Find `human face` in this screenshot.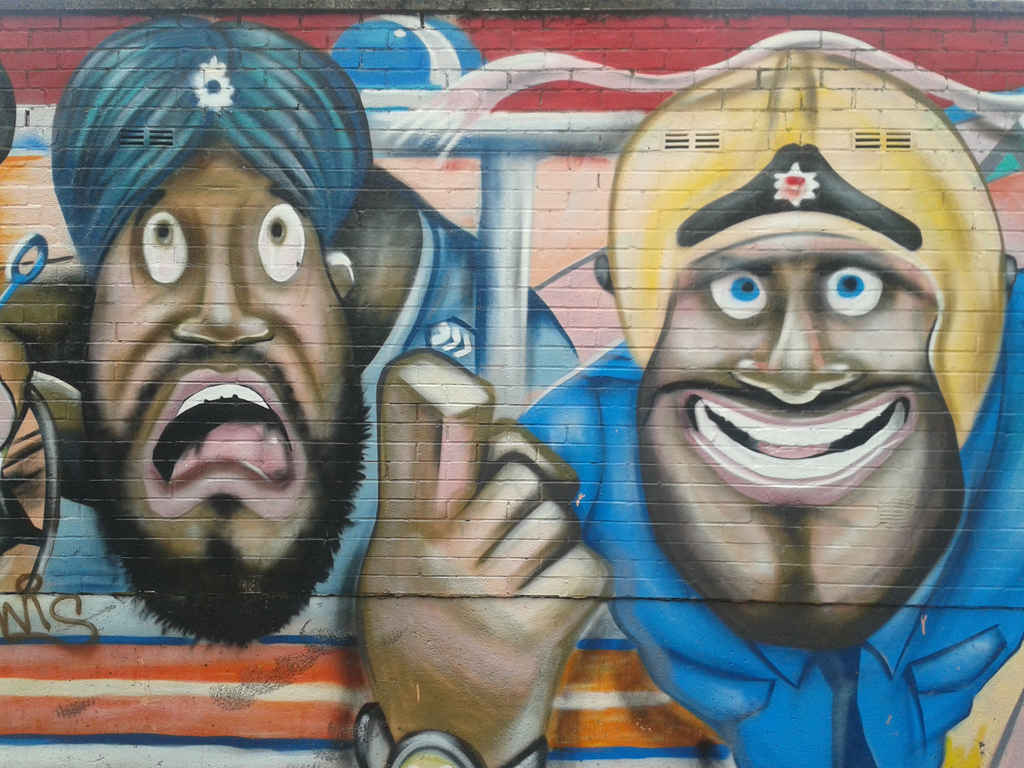
The bounding box for `human face` is bbox(81, 145, 351, 568).
